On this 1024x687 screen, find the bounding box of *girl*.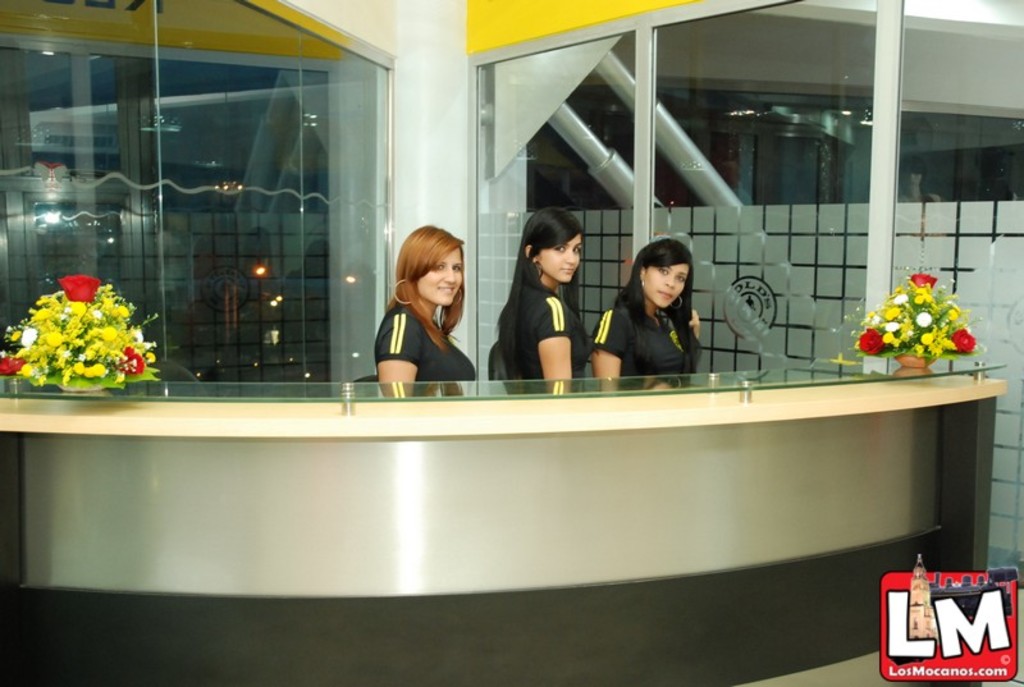
Bounding box: x1=497 y1=207 x2=595 y2=395.
